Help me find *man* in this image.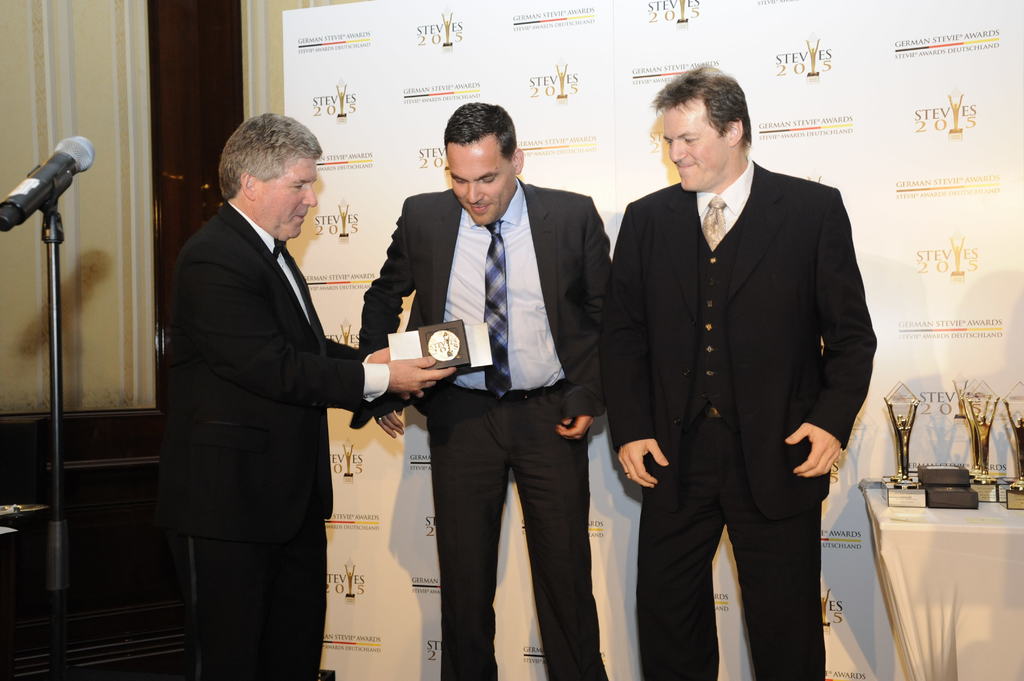
Found it: <region>173, 112, 458, 680</region>.
